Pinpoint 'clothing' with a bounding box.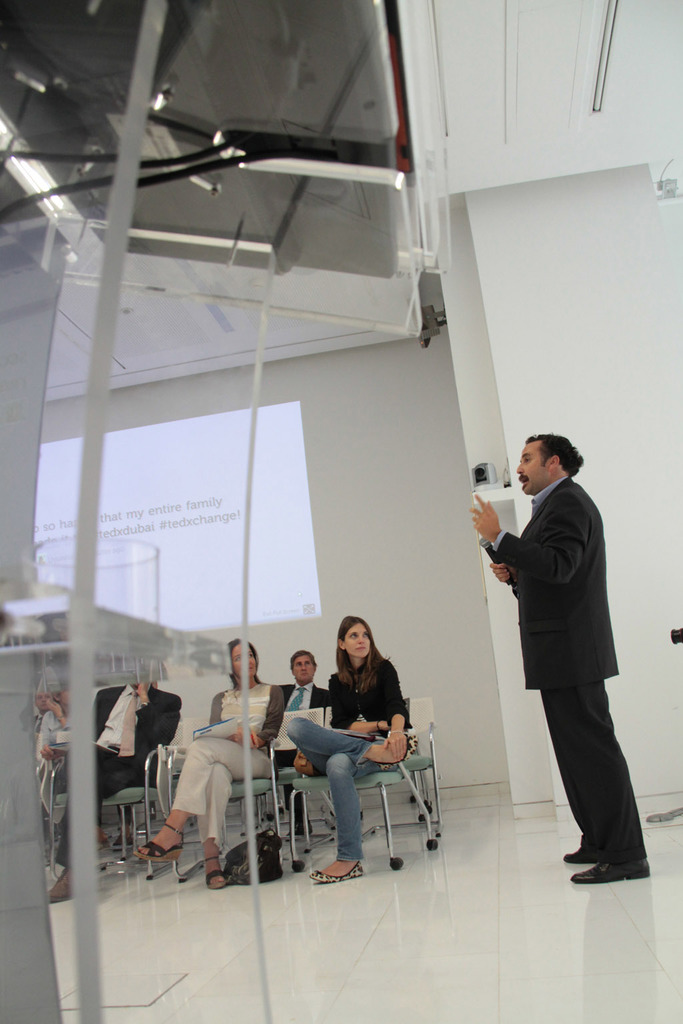
l=492, t=477, r=672, b=904.
